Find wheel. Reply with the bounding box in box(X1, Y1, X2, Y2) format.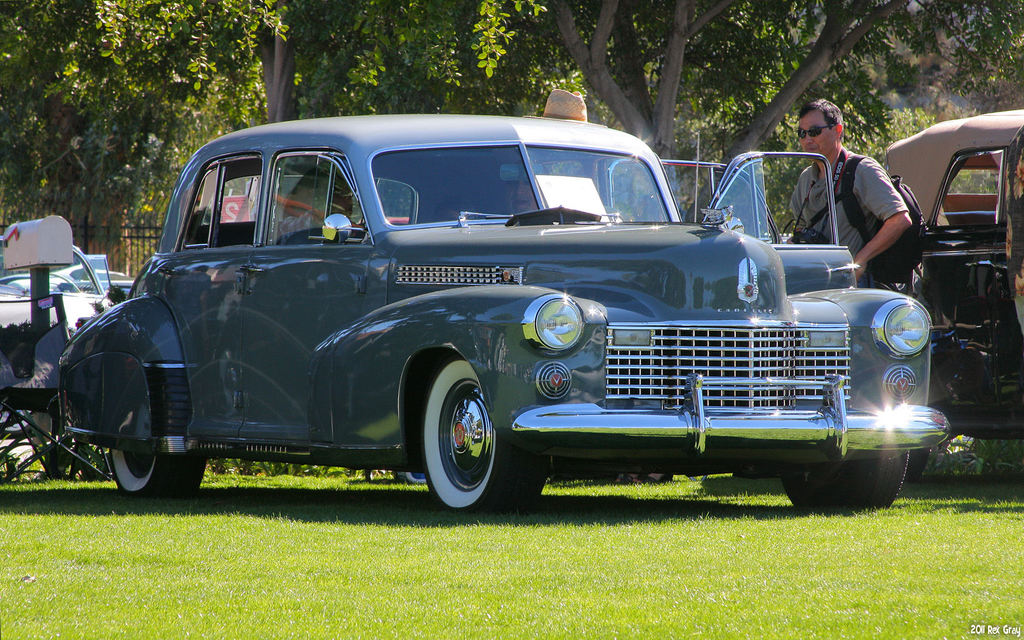
box(908, 451, 929, 481).
